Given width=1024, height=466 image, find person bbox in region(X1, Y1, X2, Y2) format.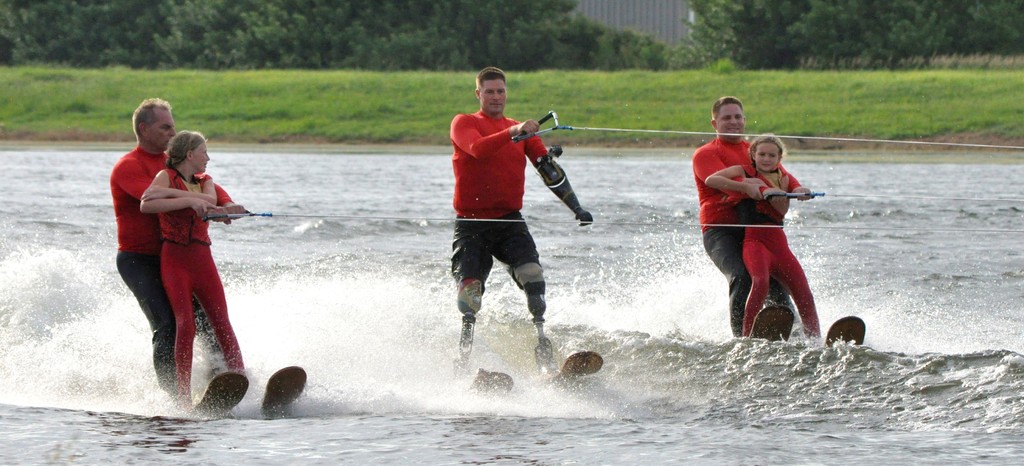
region(685, 92, 815, 374).
